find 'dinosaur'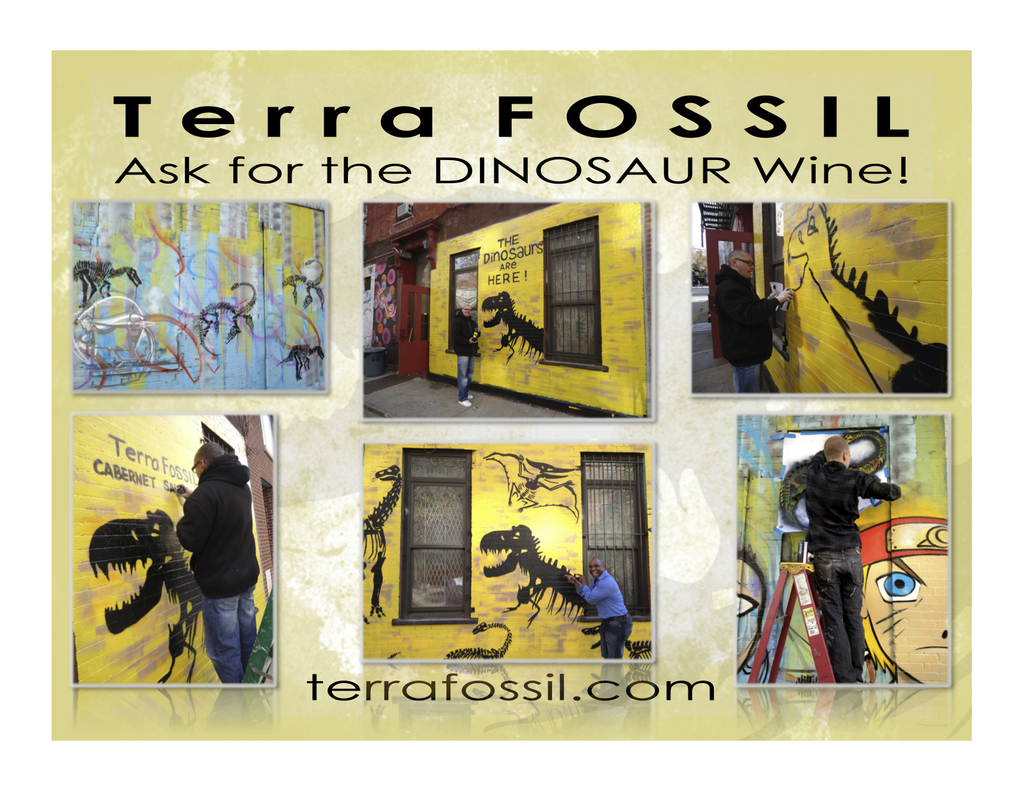
485,457,587,518
